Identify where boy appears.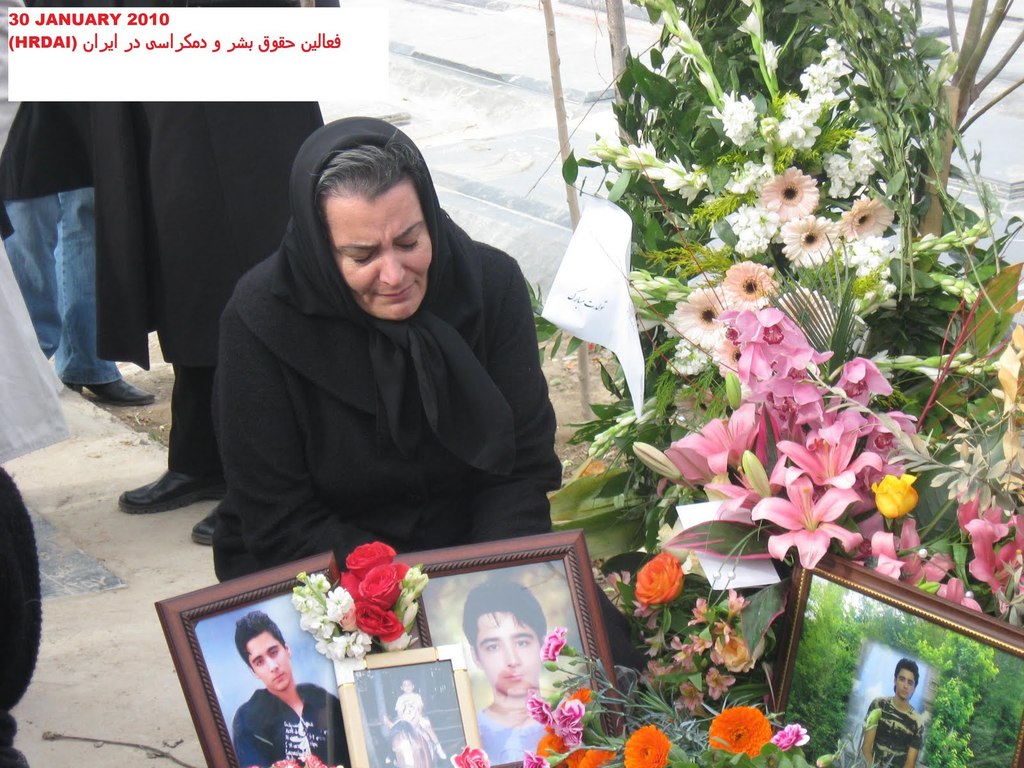
Appears at bbox(227, 606, 354, 767).
